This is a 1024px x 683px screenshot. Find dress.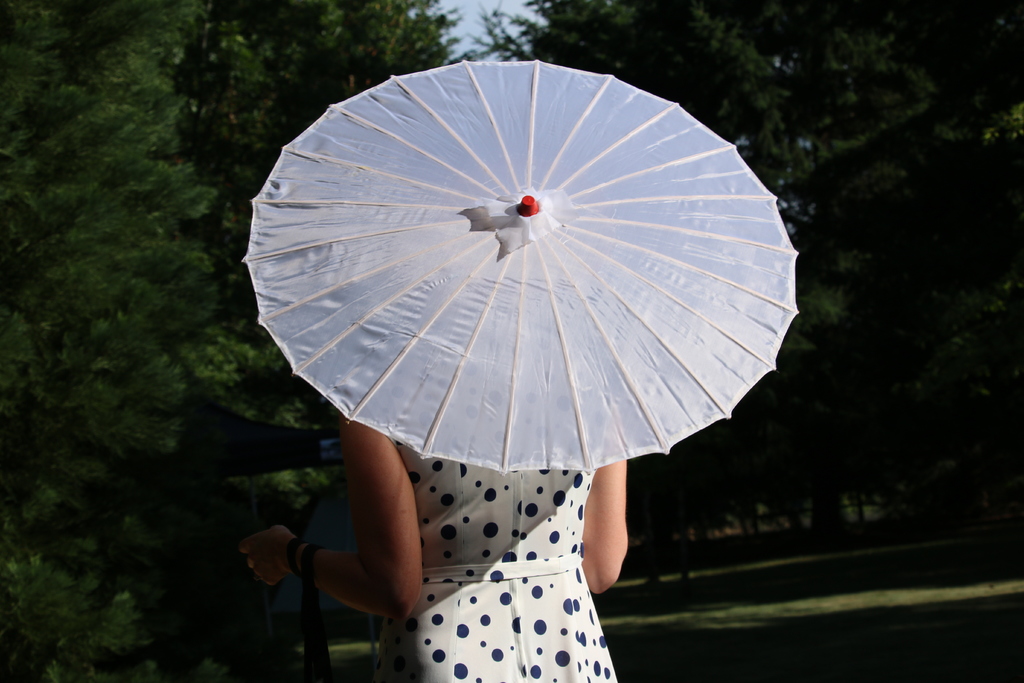
Bounding box: bbox(379, 438, 618, 682).
